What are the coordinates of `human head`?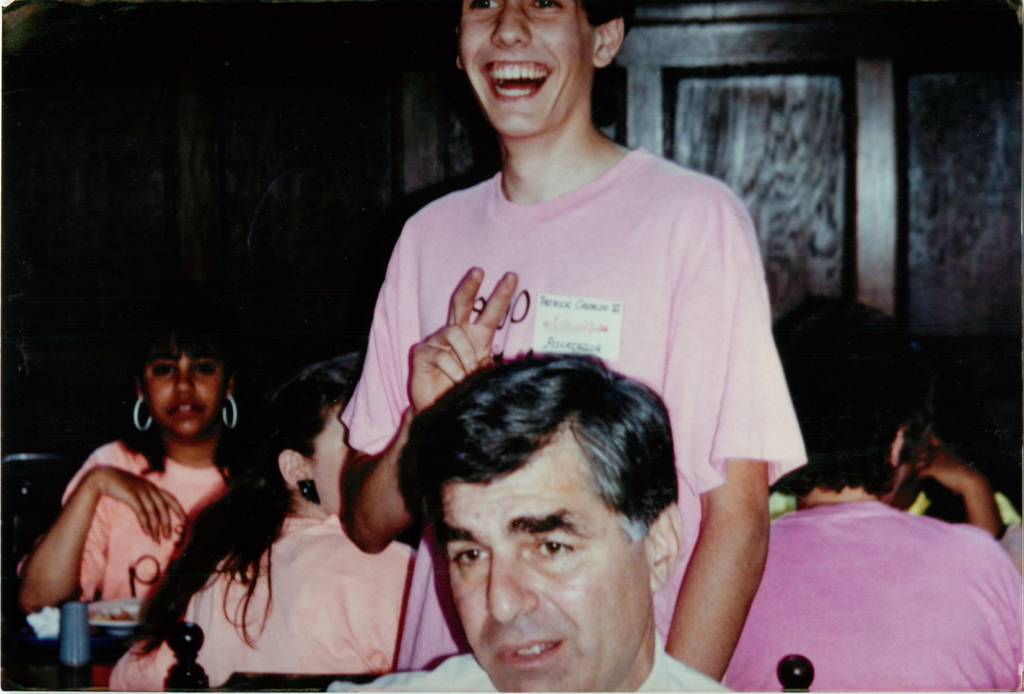
[x1=447, y1=0, x2=628, y2=140].
